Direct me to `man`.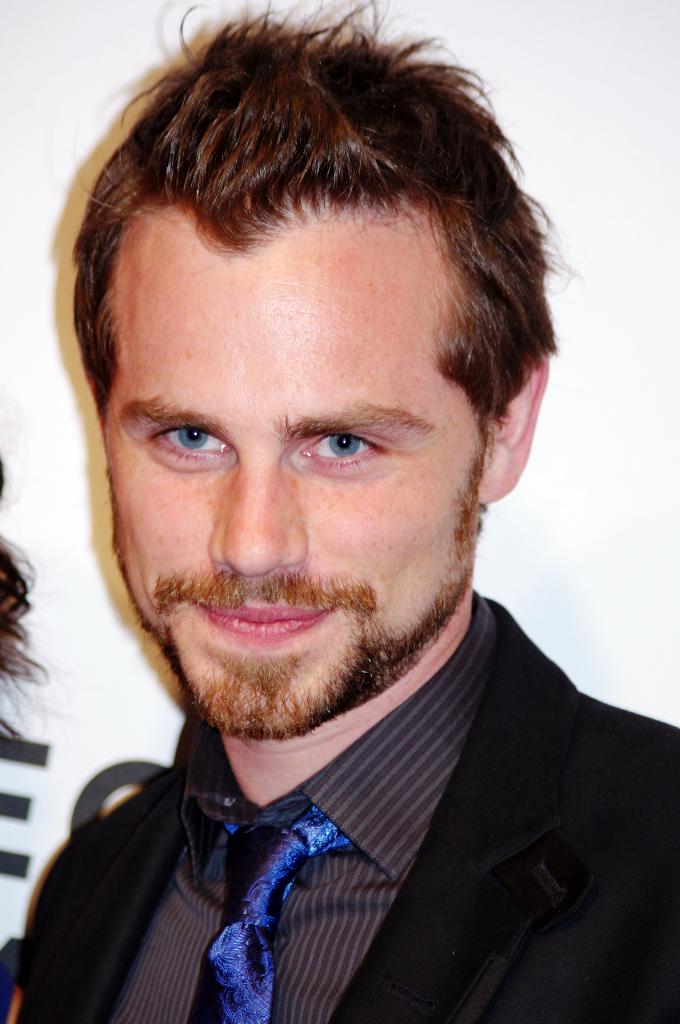
Direction: 0,44,679,989.
